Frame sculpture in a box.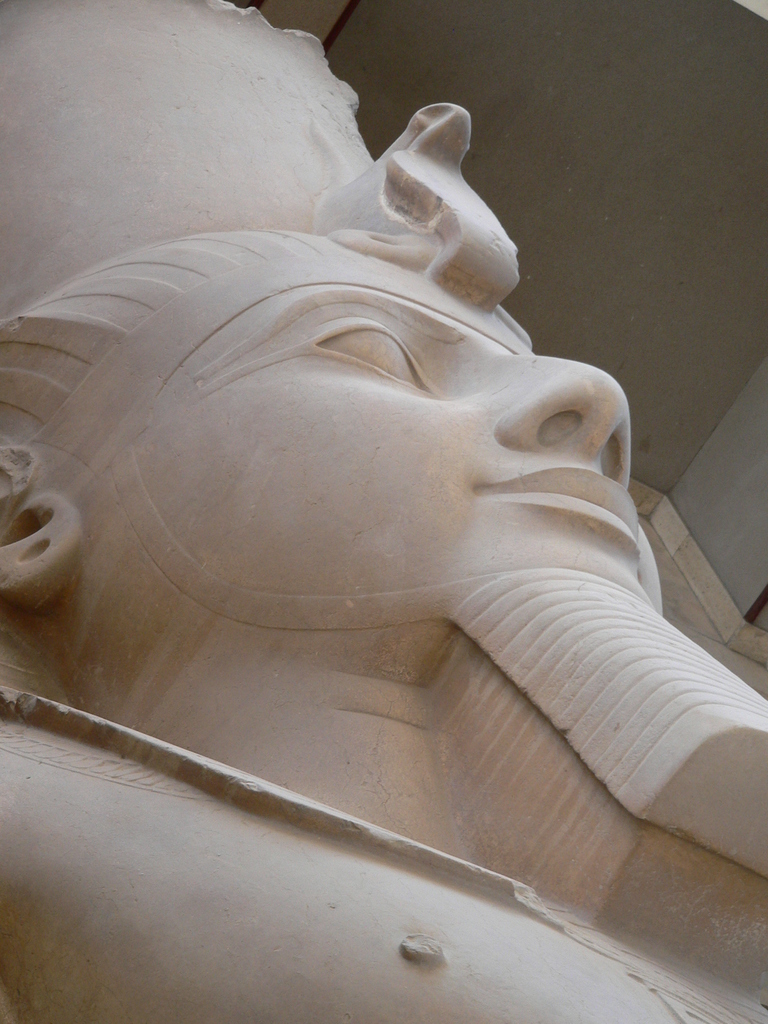
bbox=[0, 0, 767, 1023].
